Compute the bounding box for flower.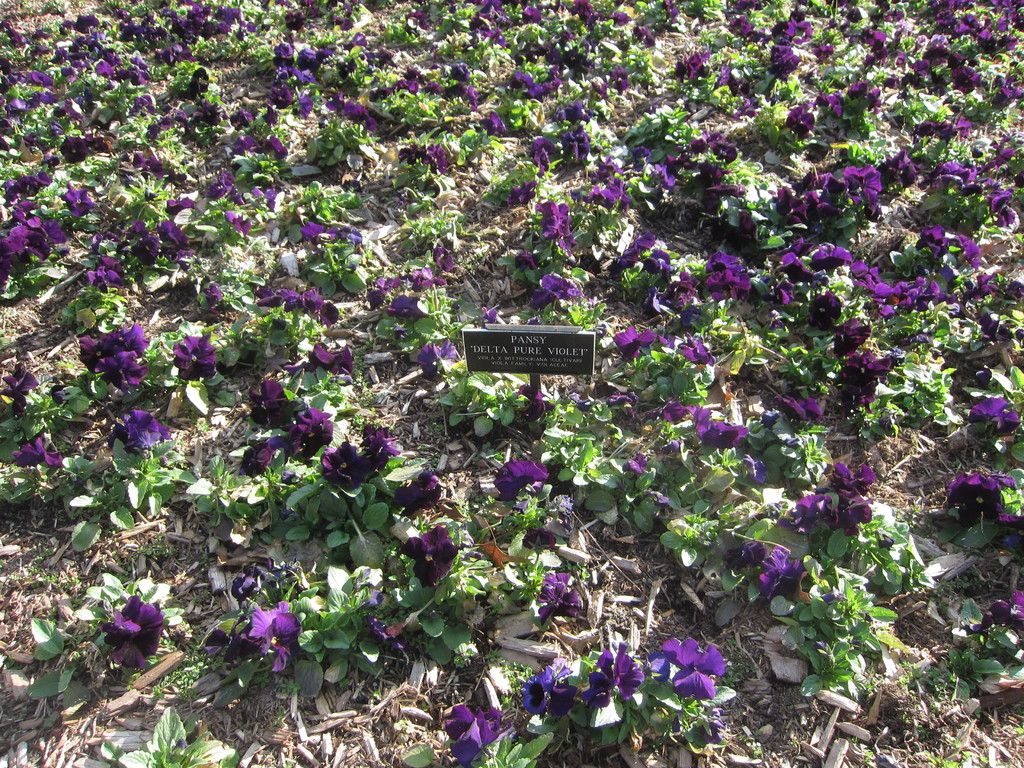
249:601:305:678.
